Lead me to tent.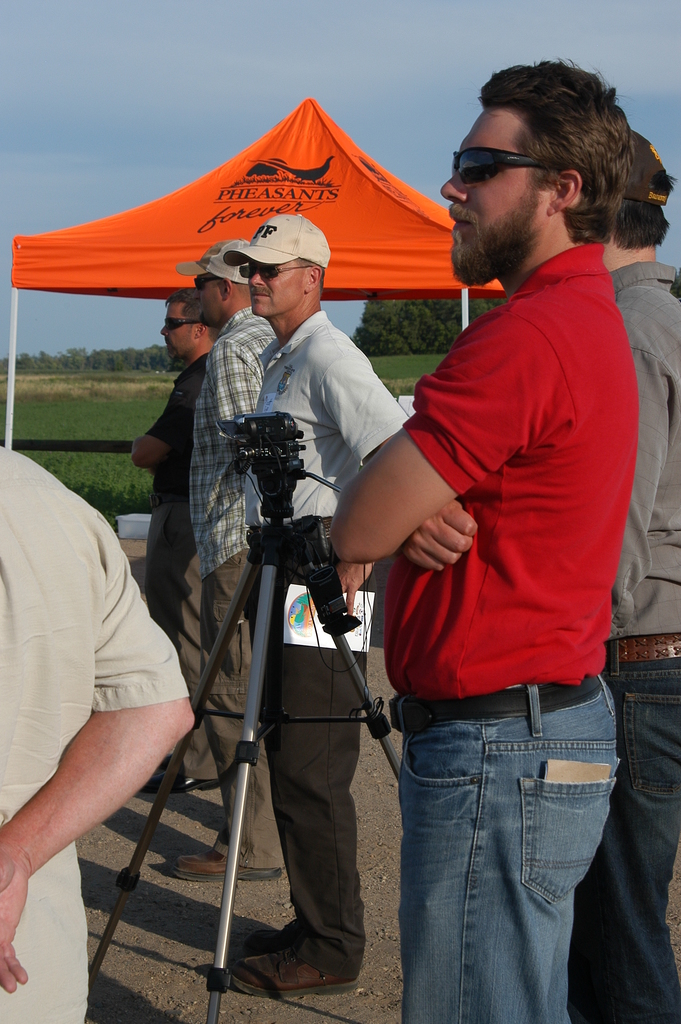
Lead to 29,95,501,360.
